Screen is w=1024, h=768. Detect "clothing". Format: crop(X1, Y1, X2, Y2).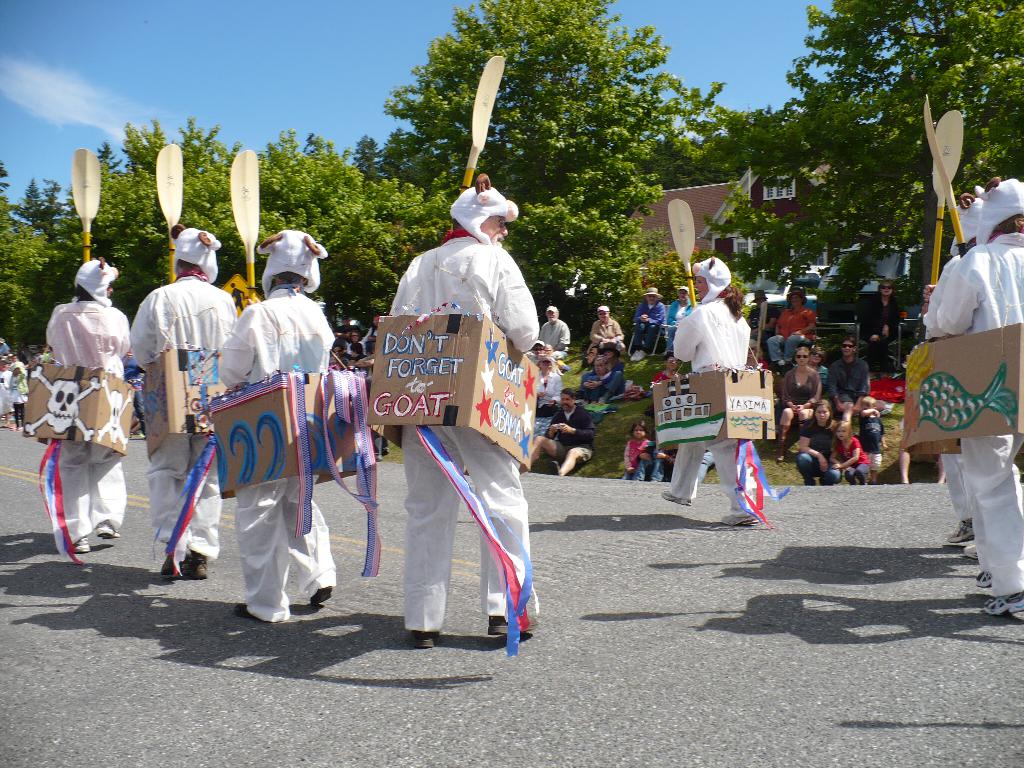
crop(625, 438, 657, 481).
